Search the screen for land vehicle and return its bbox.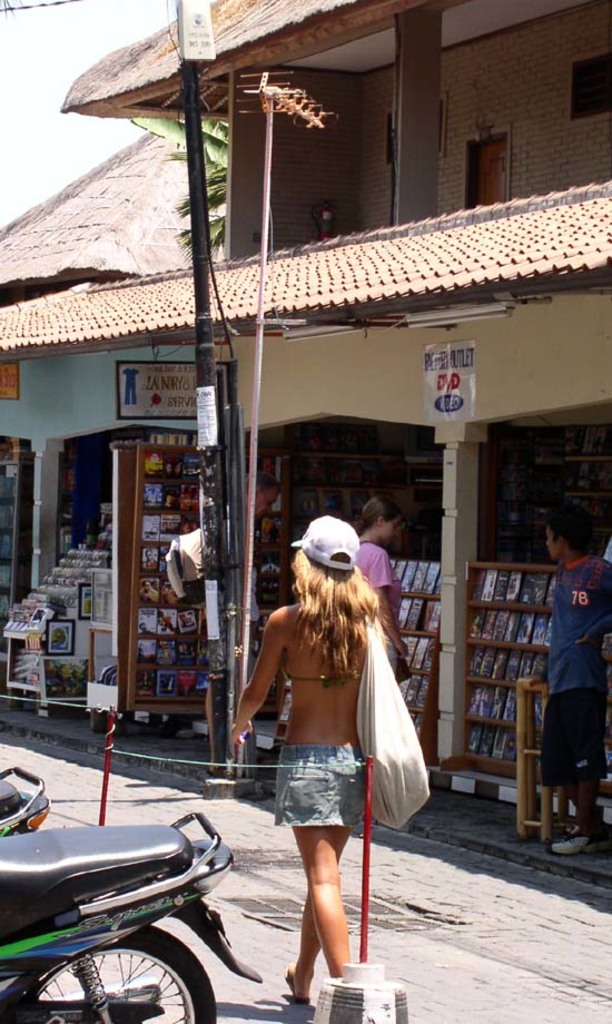
Found: (left=0, top=762, right=55, bottom=834).
